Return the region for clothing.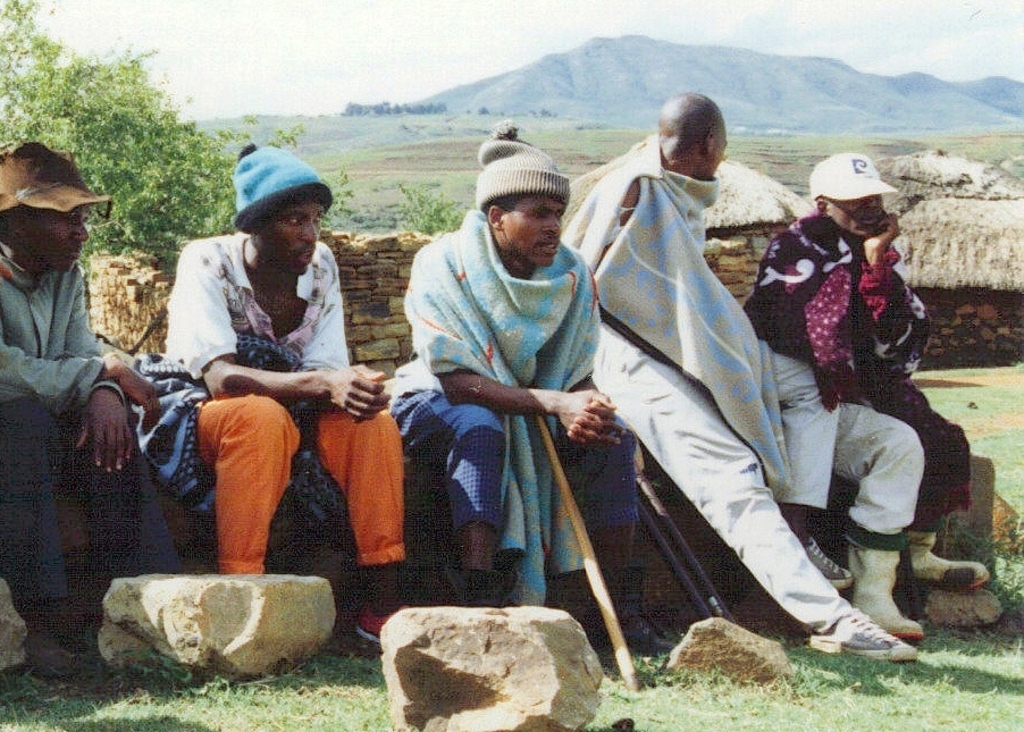
160:232:404:577.
